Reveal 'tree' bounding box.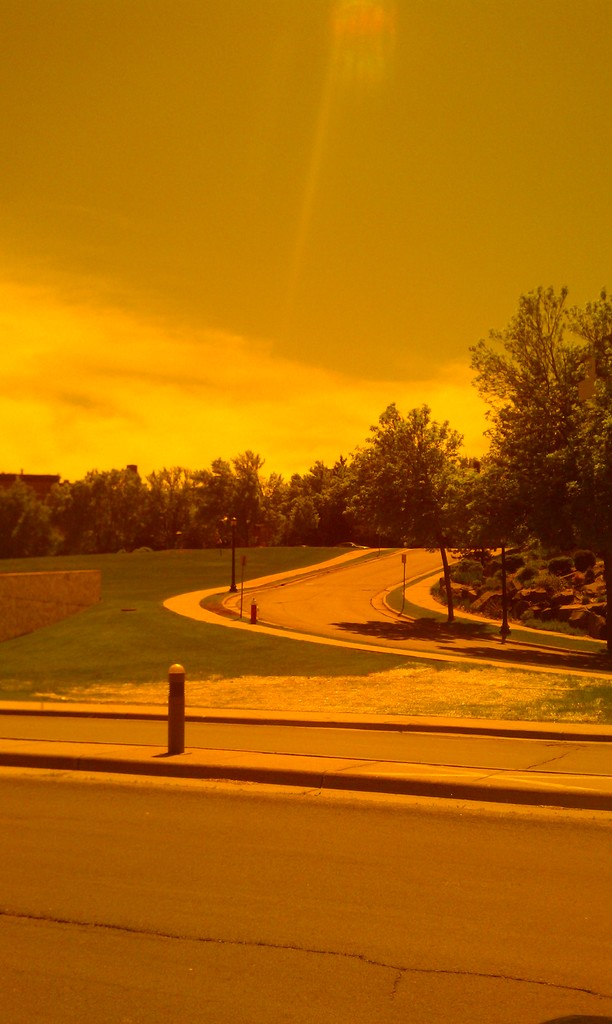
Revealed: bbox(463, 268, 611, 611).
